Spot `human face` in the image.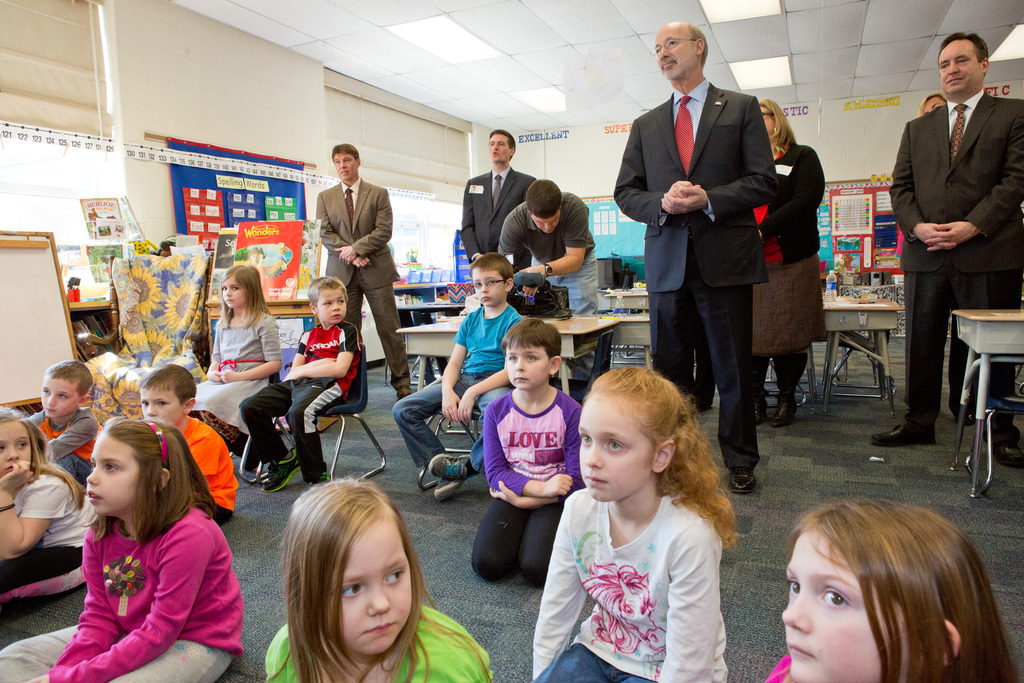
`human face` found at <box>652,29,693,80</box>.
